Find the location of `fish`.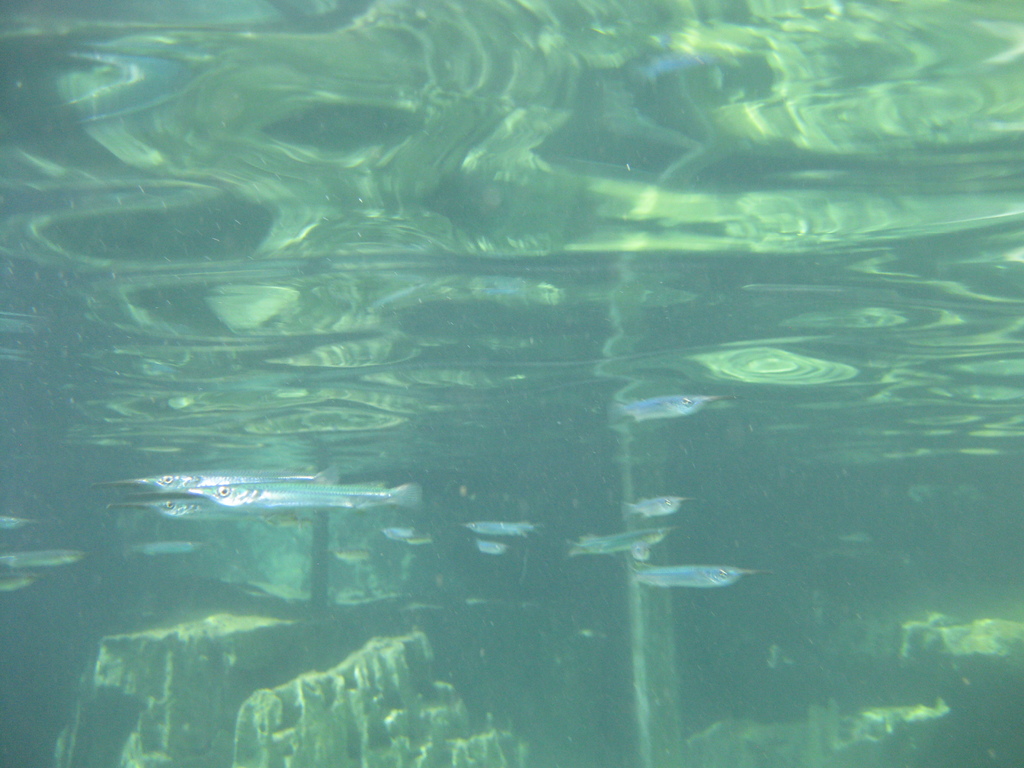
Location: 568:528:690:556.
